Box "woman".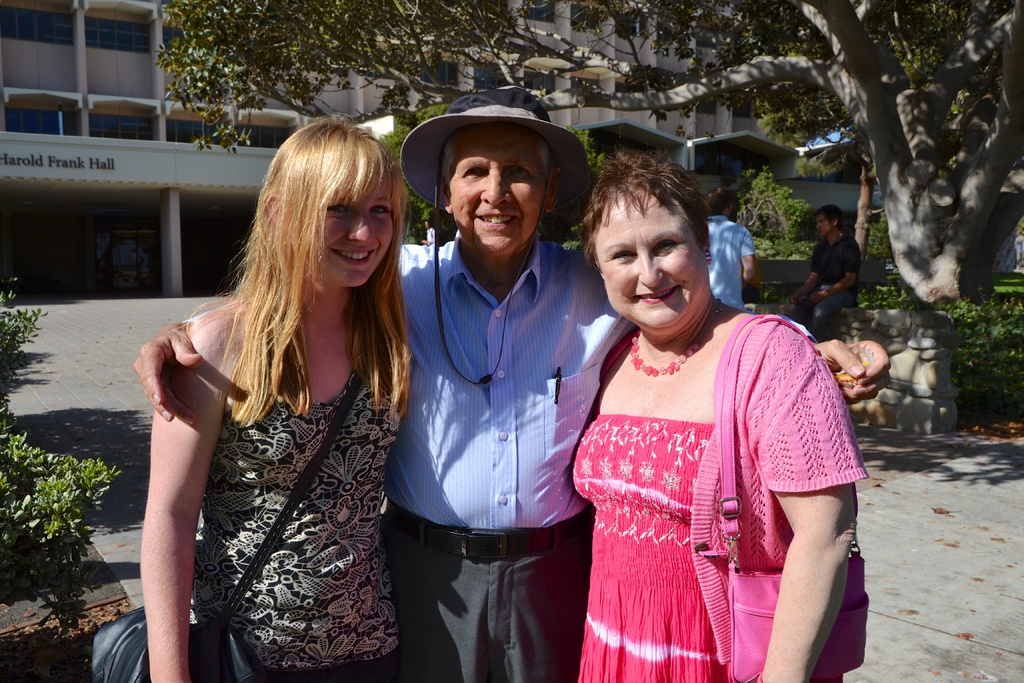
l=570, t=150, r=868, b=682.
